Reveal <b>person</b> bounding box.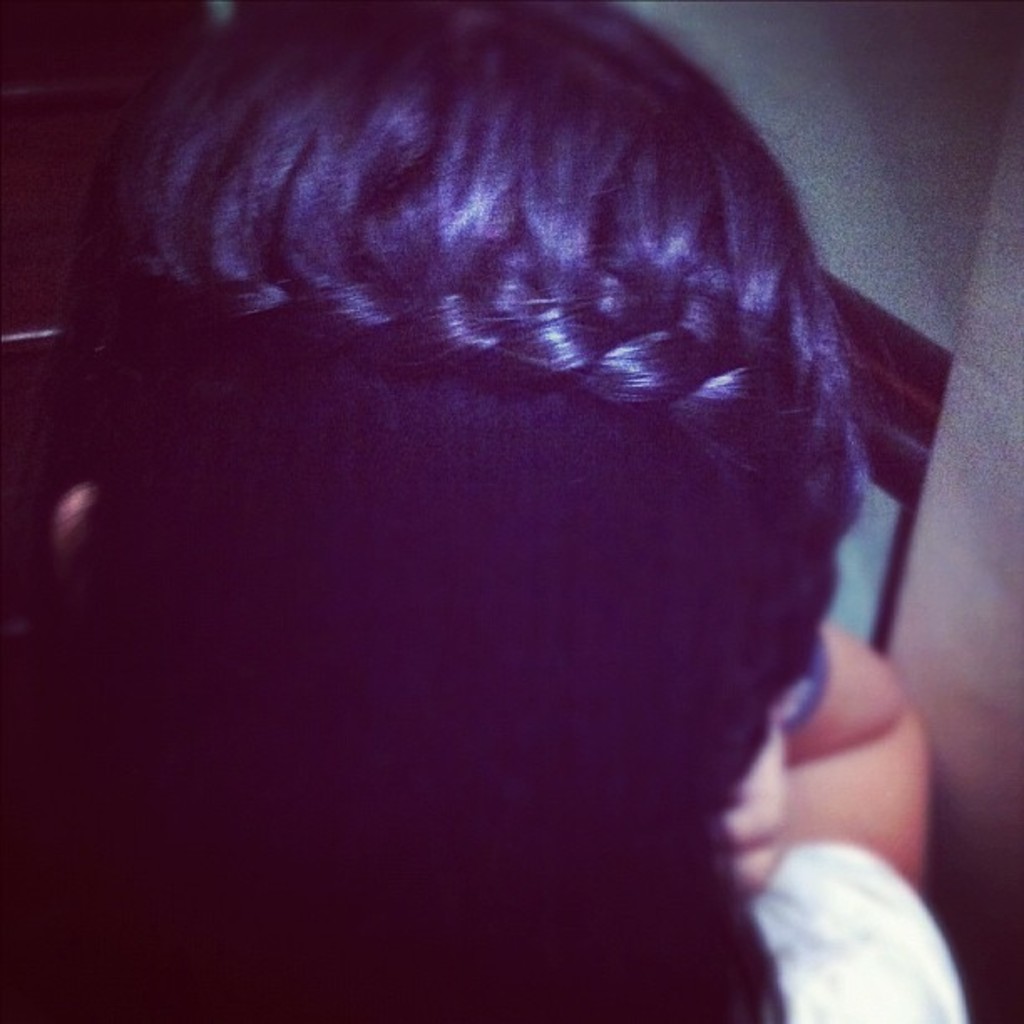
Revealed: <bbox>0, 0, 975, 1022</bbox>.
